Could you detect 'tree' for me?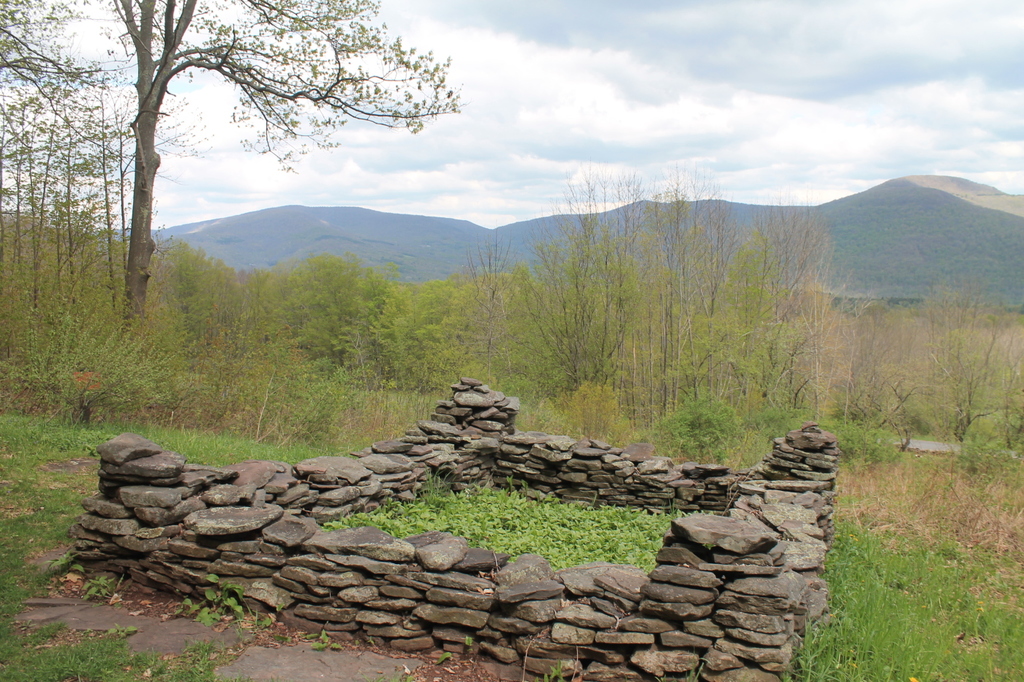
Detection result: <region>512, 190, 631, 420</region>.
